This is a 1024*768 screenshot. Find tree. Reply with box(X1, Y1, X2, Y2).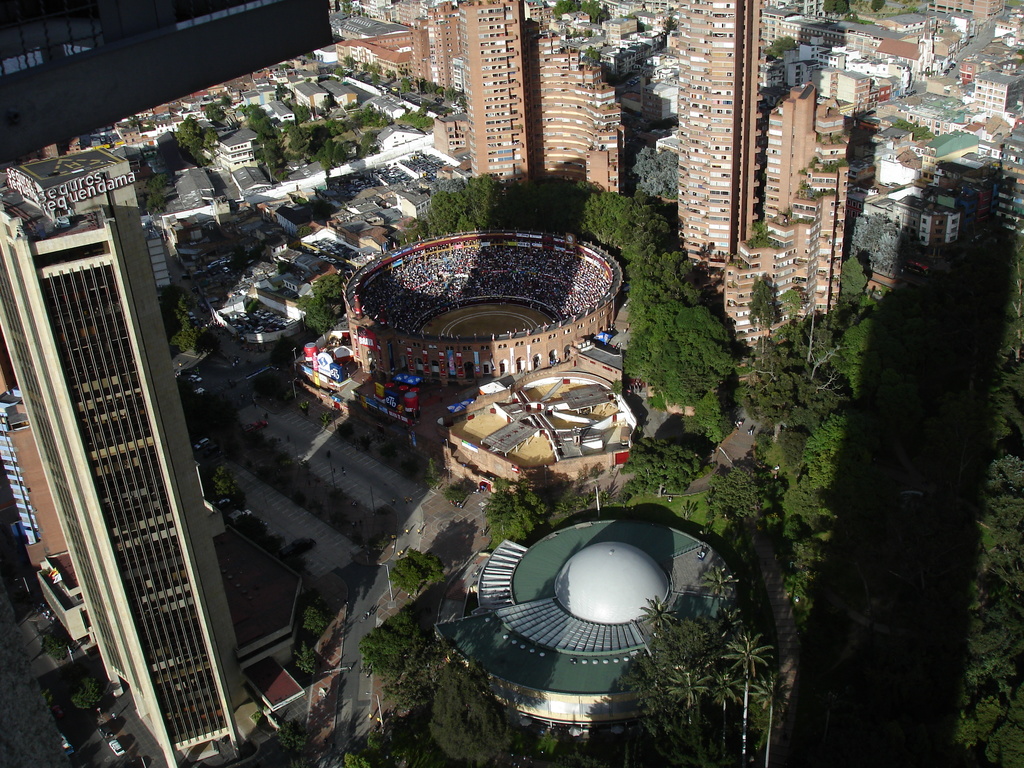
box(726, 626, 780, 767).
